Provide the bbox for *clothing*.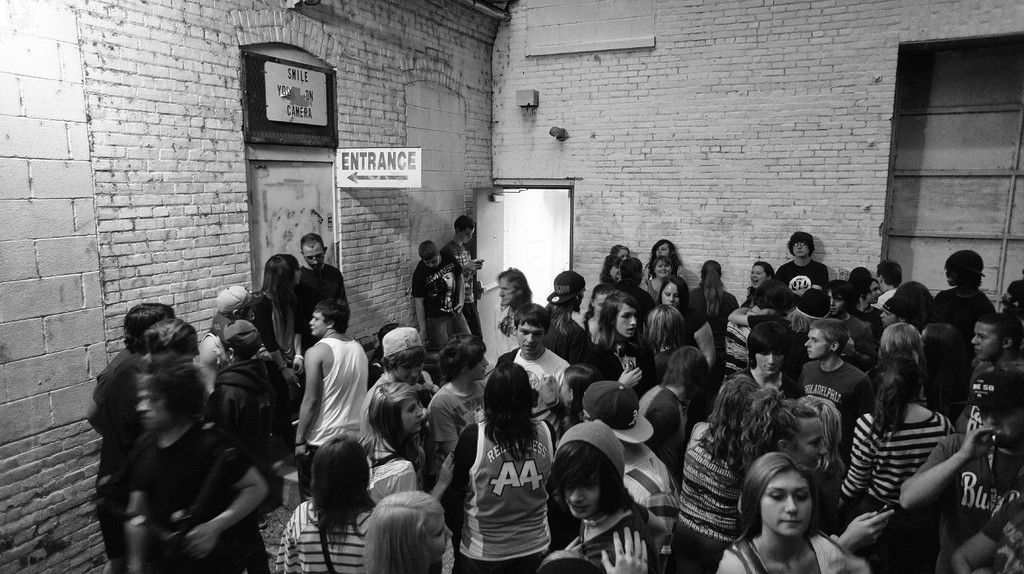
locate(438, 420, 556, 559).
